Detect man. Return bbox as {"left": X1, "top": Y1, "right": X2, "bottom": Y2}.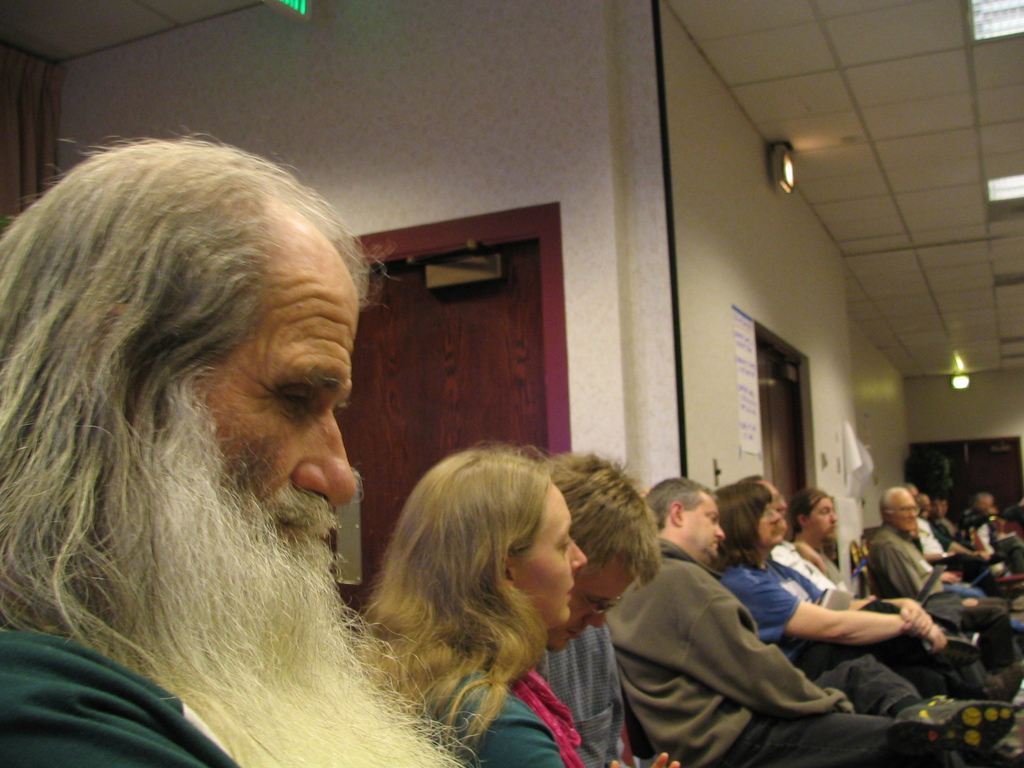
{"left": 0, "top": 129, "right": 477, "bottom": 767}.
